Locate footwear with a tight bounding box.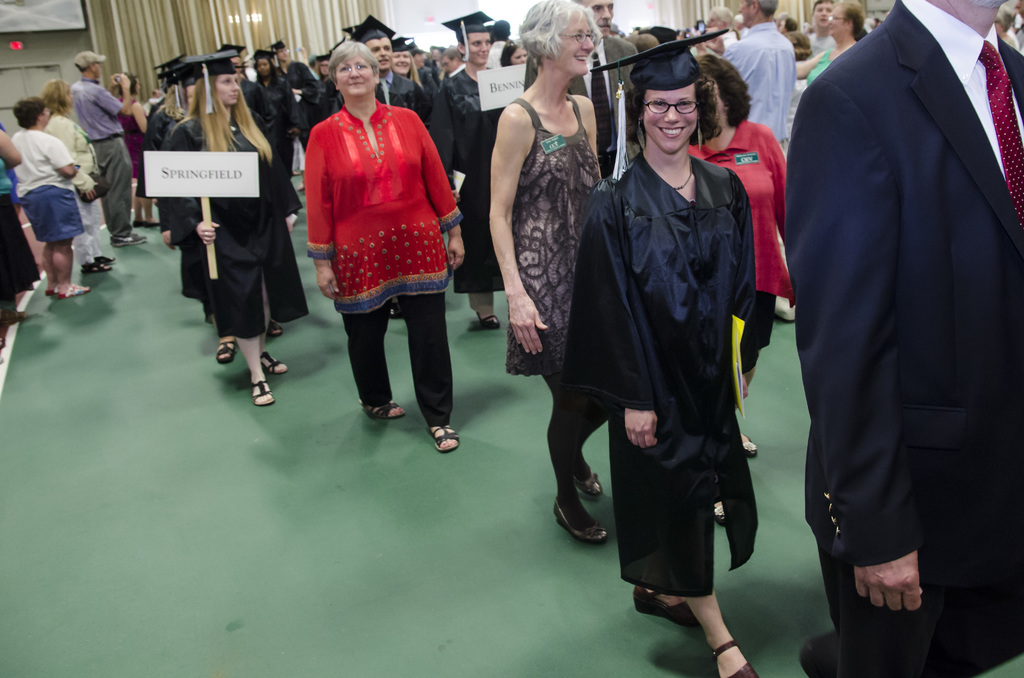
[262,351,285,375].
